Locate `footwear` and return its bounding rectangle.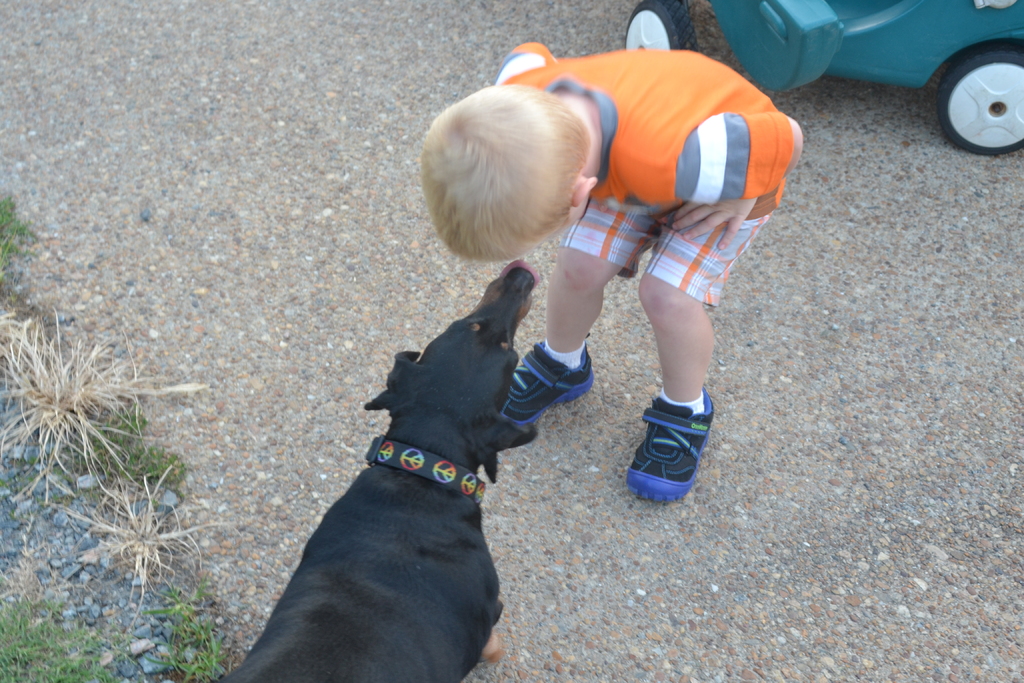
x1=502, y1=343, x2=595, y2=431.
